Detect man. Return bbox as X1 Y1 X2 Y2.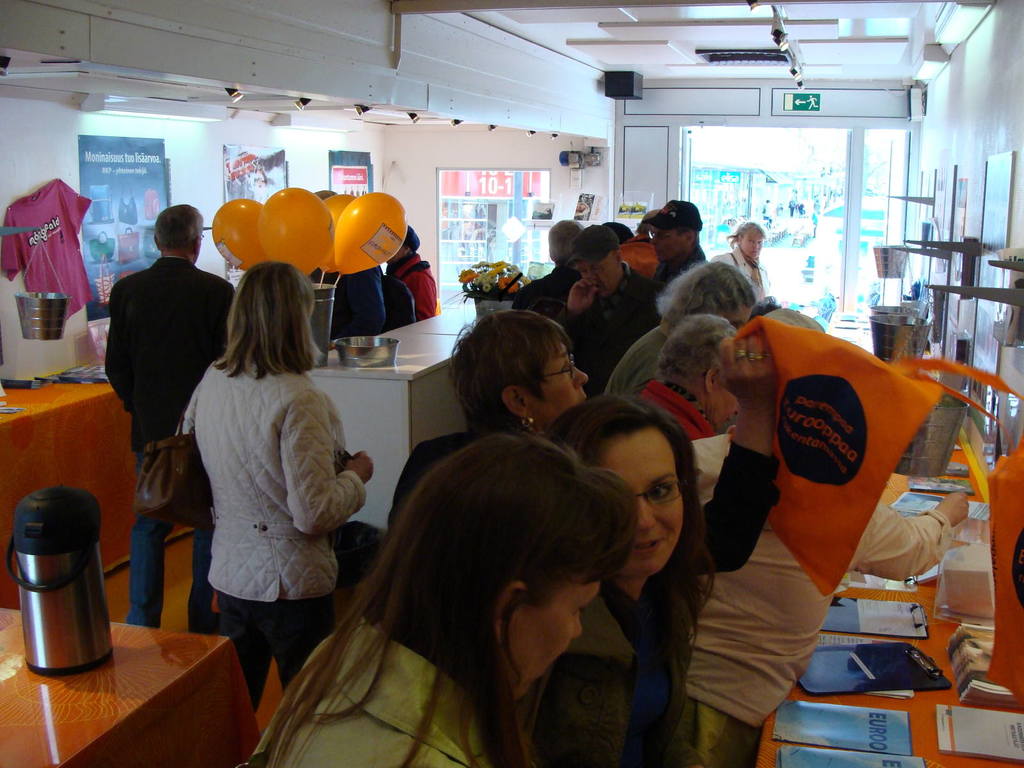
555 224 661 399.
